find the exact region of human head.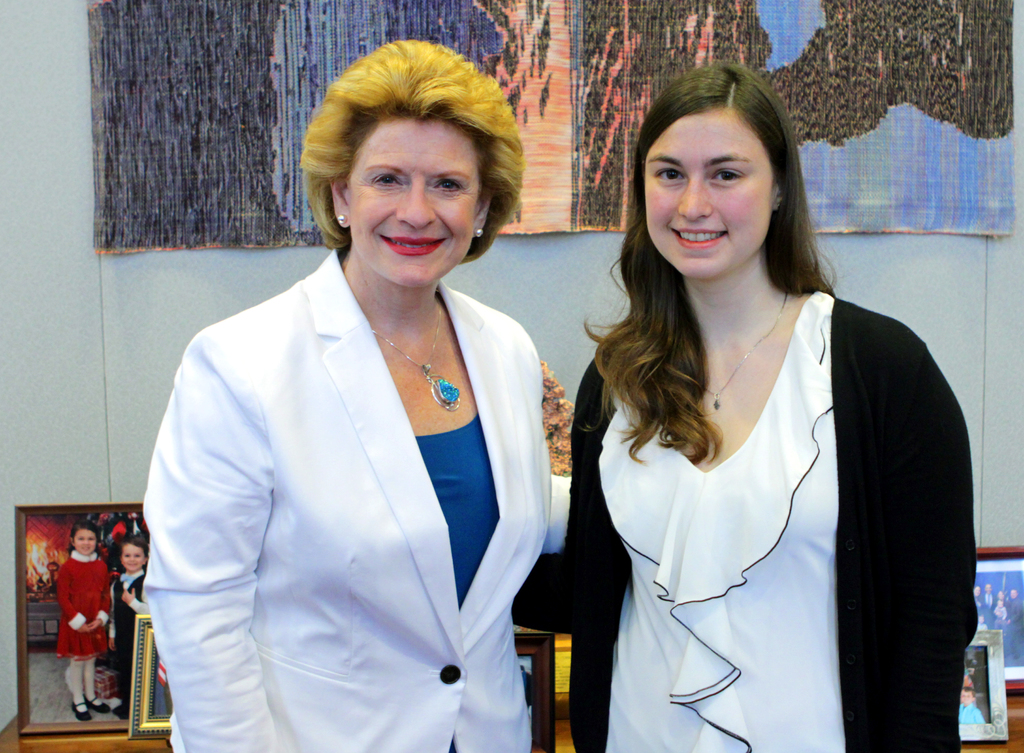
Exact region: rect(977, 614, 984, 622).
